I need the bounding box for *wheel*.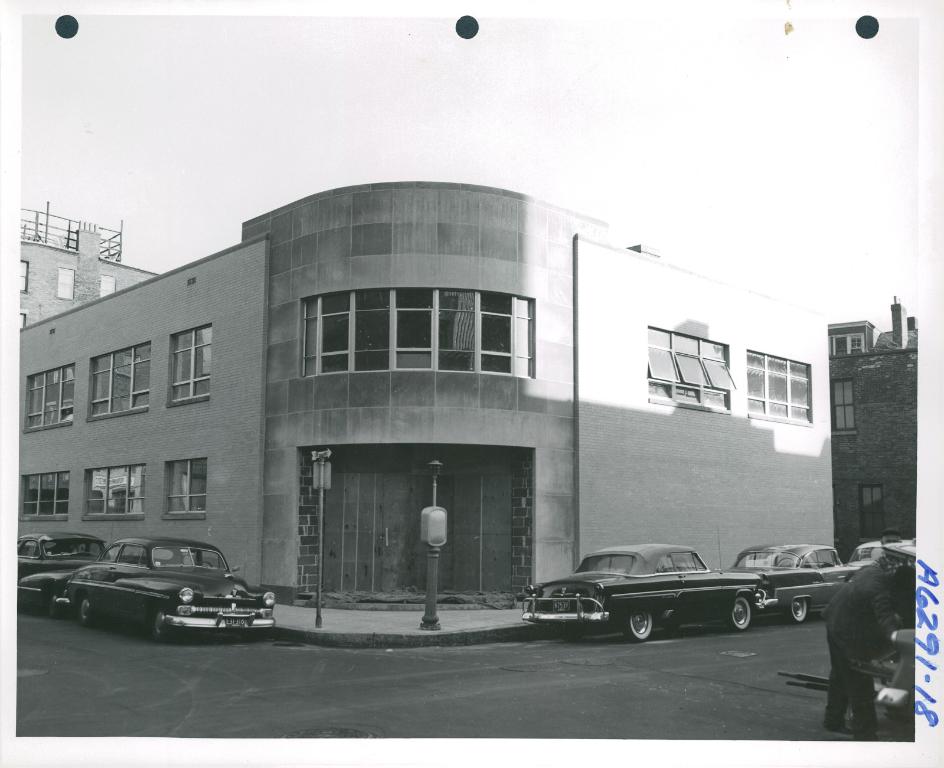
Here it is: bbox=(149, 608, 170, 644).
